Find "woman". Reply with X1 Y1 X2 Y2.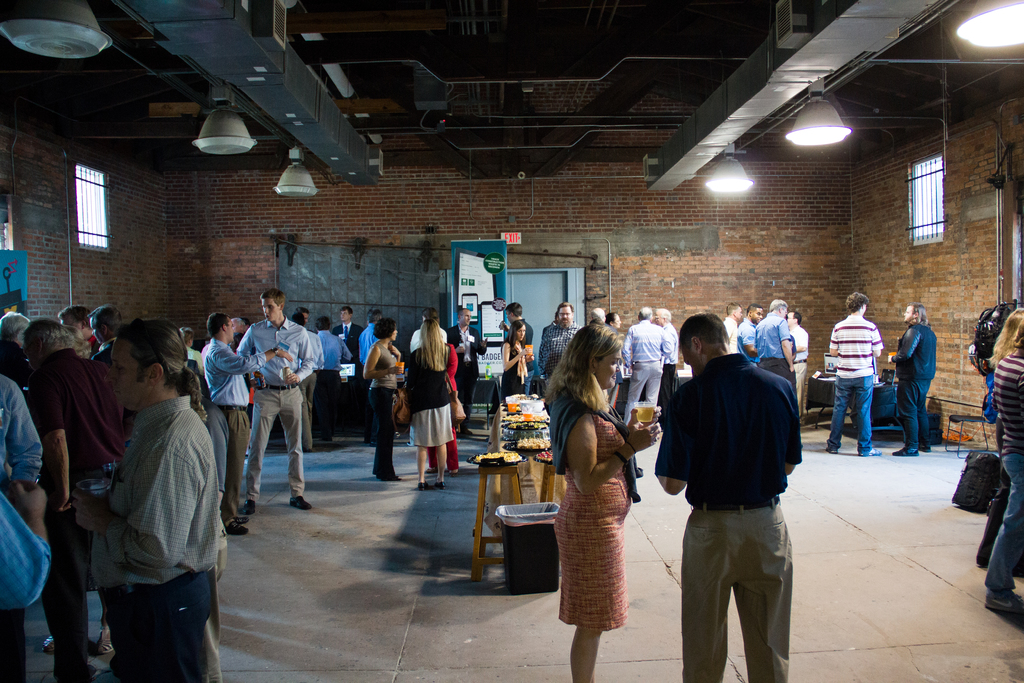
504 320 530 404.
